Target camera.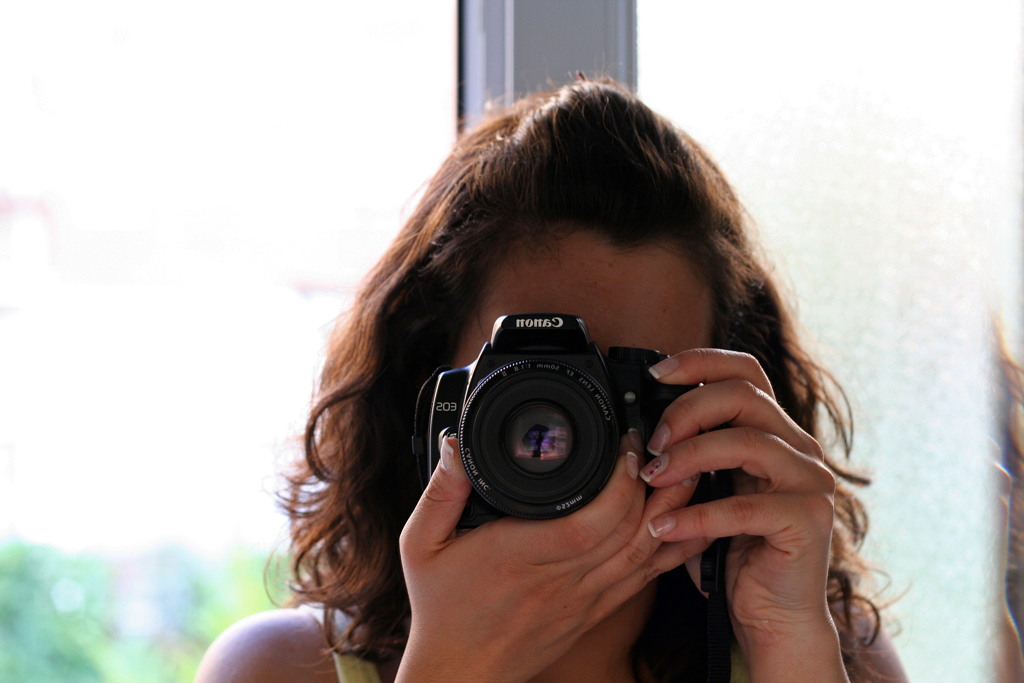
Target region: bbox(410, 313, 688, 545).
